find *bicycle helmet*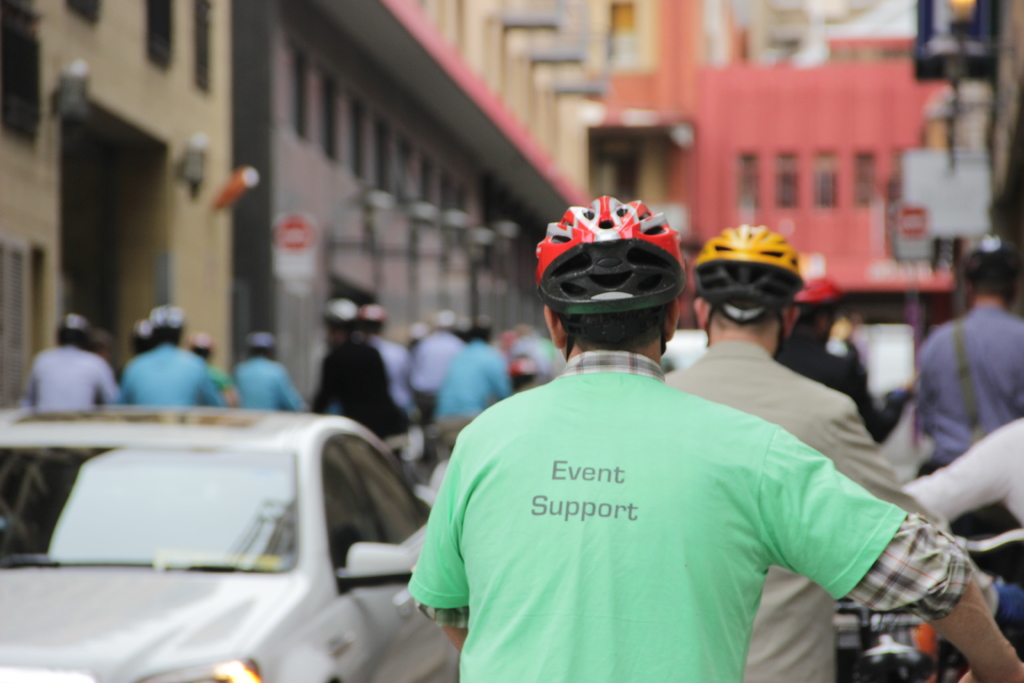
[532, 194, 687, 362]
